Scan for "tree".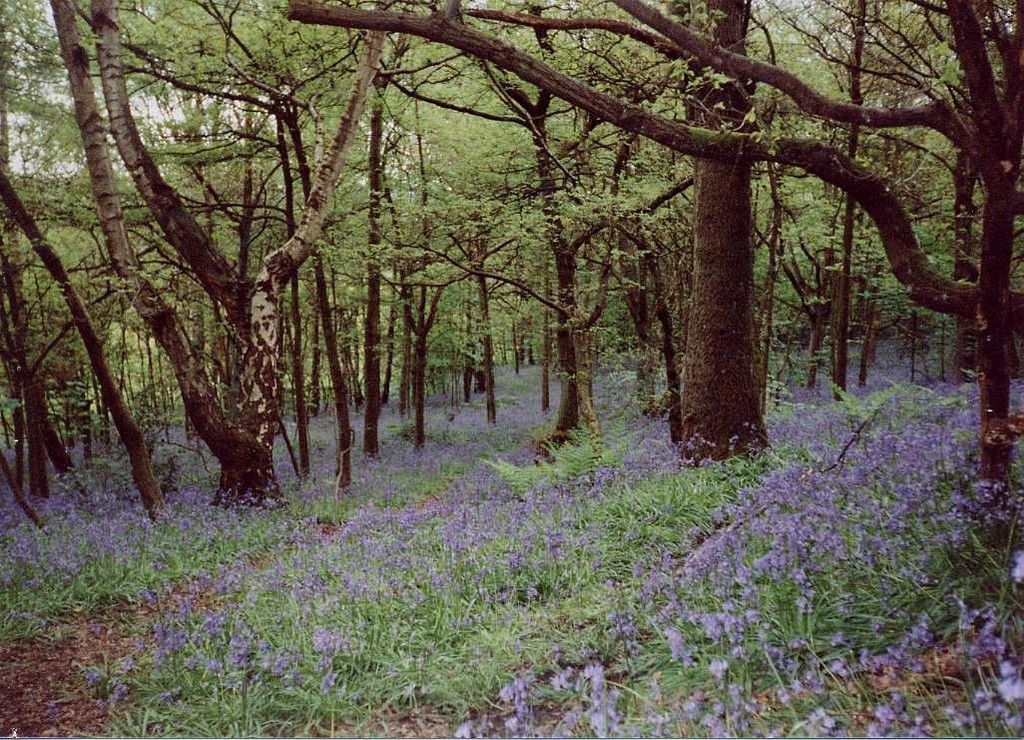
Scan result: x1=369 y1=0 x2=722 y2=456.
